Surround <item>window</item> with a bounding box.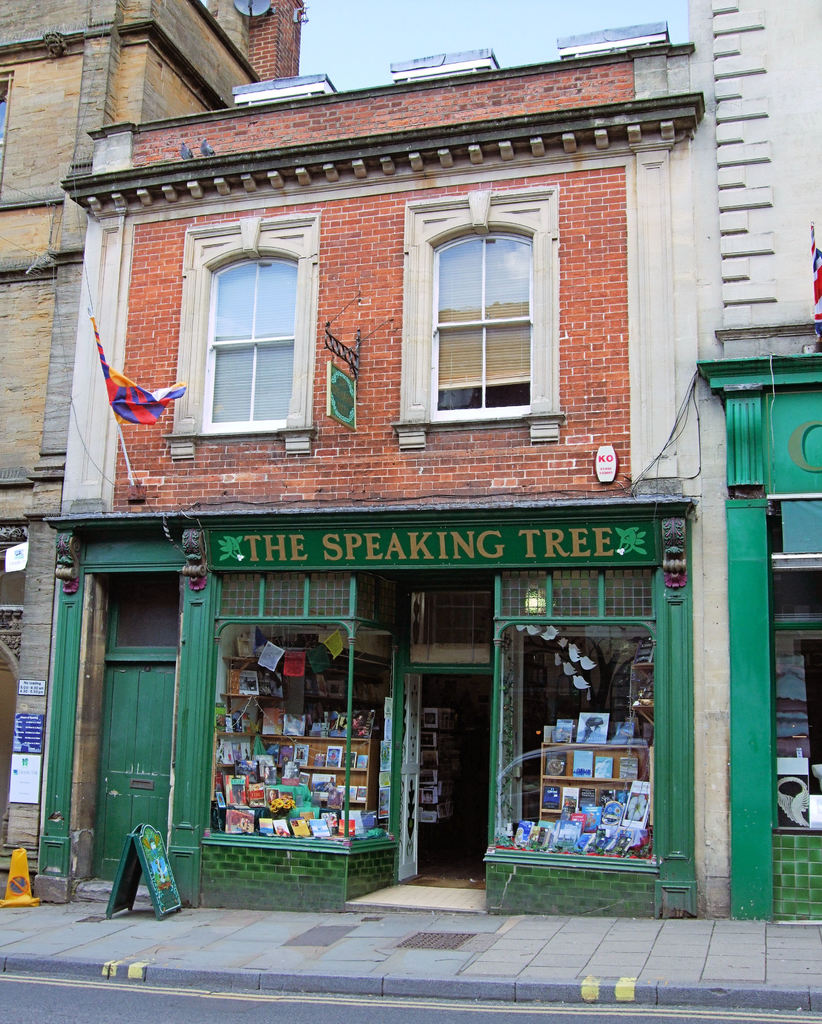
158 212 319 456.
